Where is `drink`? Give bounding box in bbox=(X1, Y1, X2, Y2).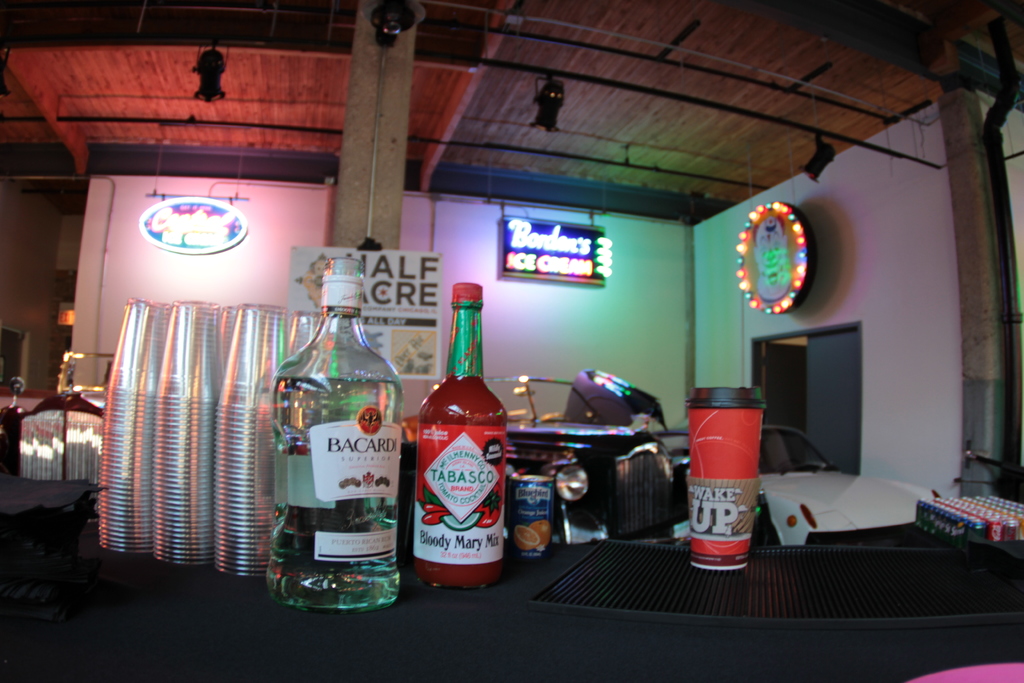
bbox=(276, 257, 387, 621).
